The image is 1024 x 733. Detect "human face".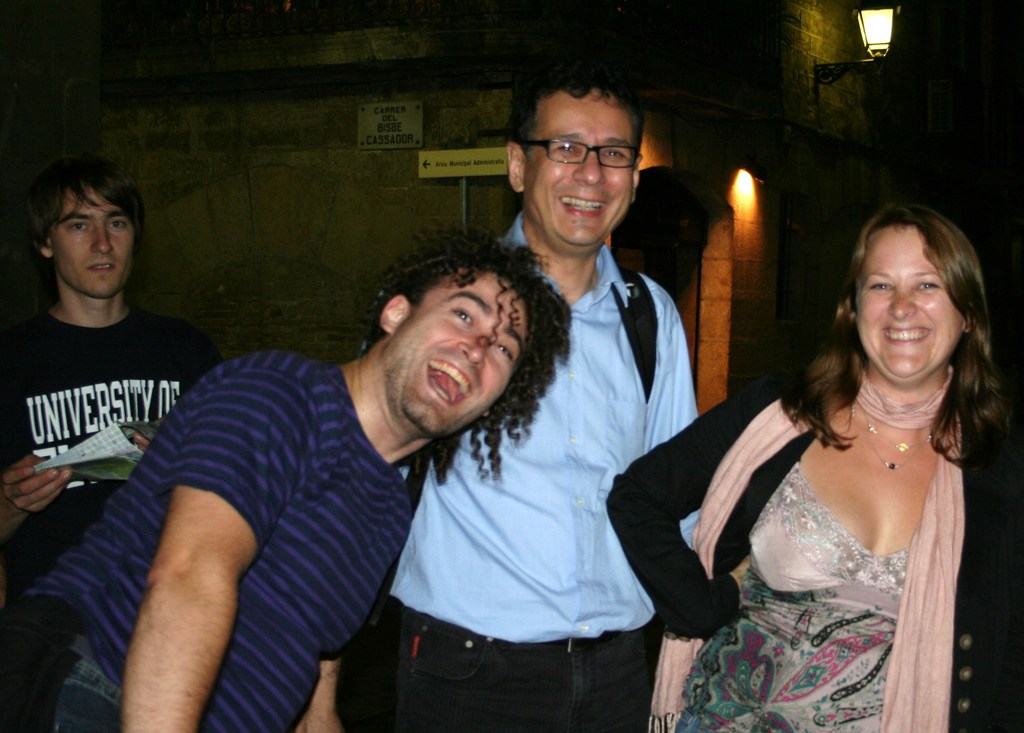
Detection: (381, 269, 524, 432).
